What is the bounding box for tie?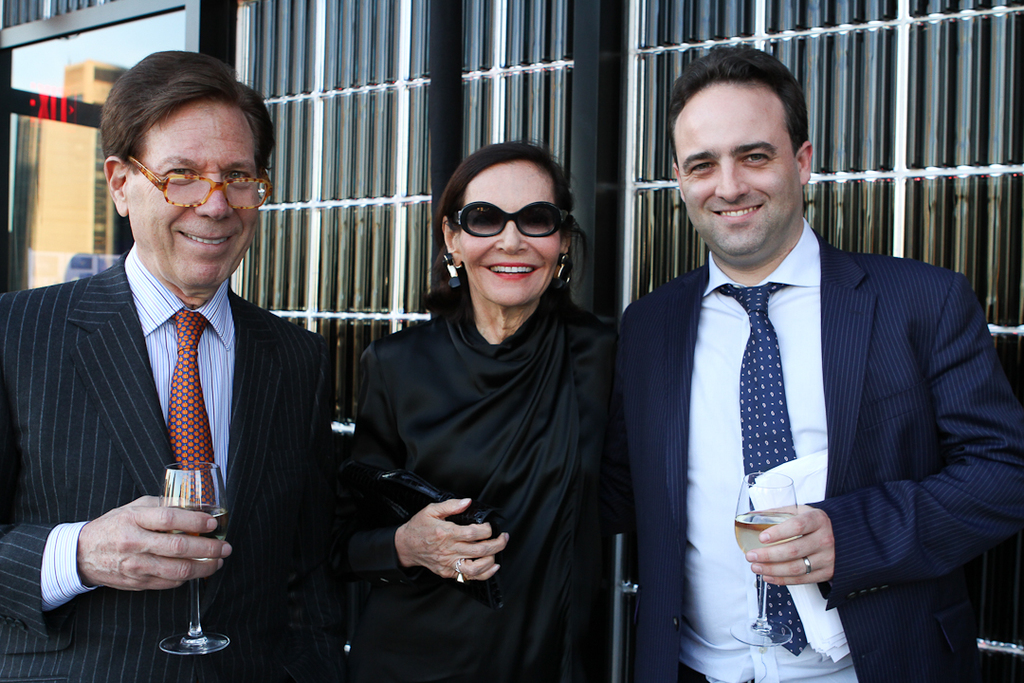
region(717, 282, 817, 654).
